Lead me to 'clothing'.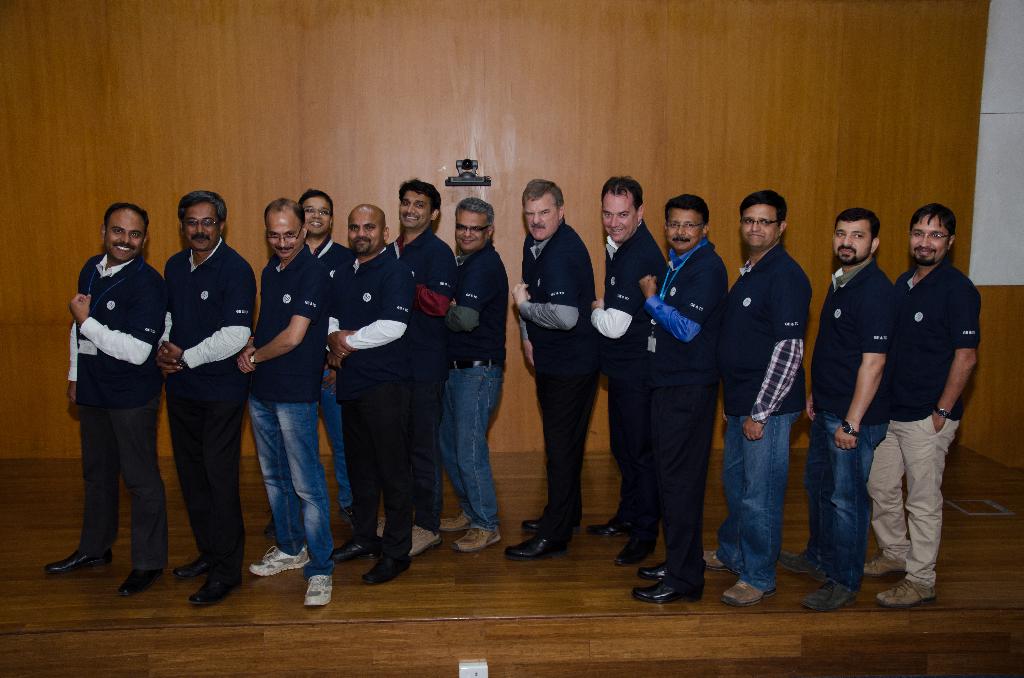
Lead to 394/225/442/525.
